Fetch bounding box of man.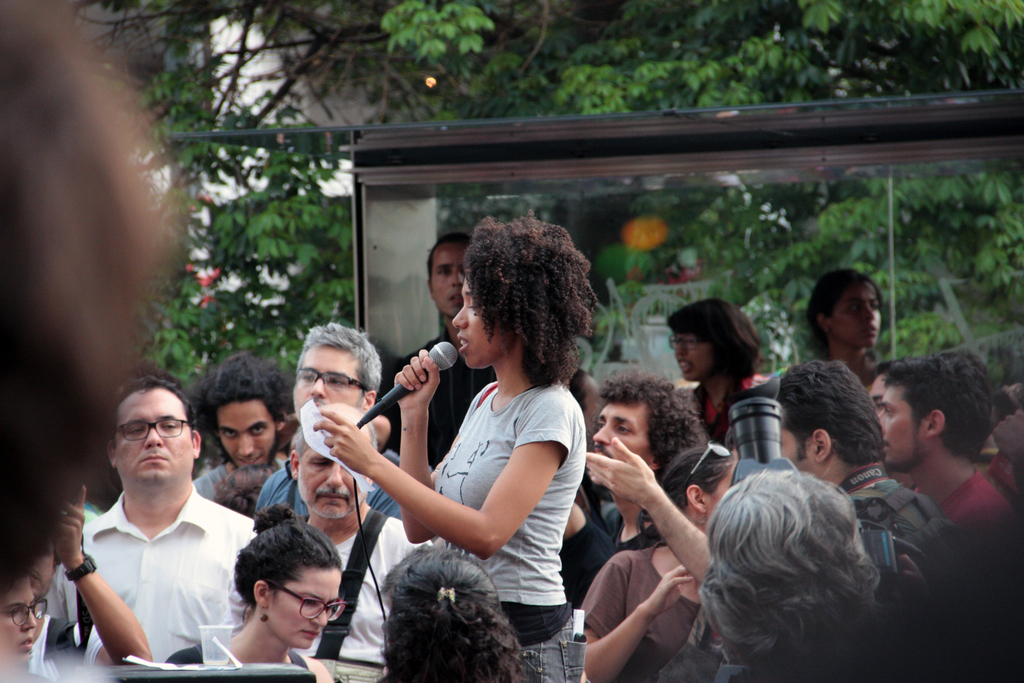
Bbox: (x1=63, y1=375, x2=270, y2=679).
